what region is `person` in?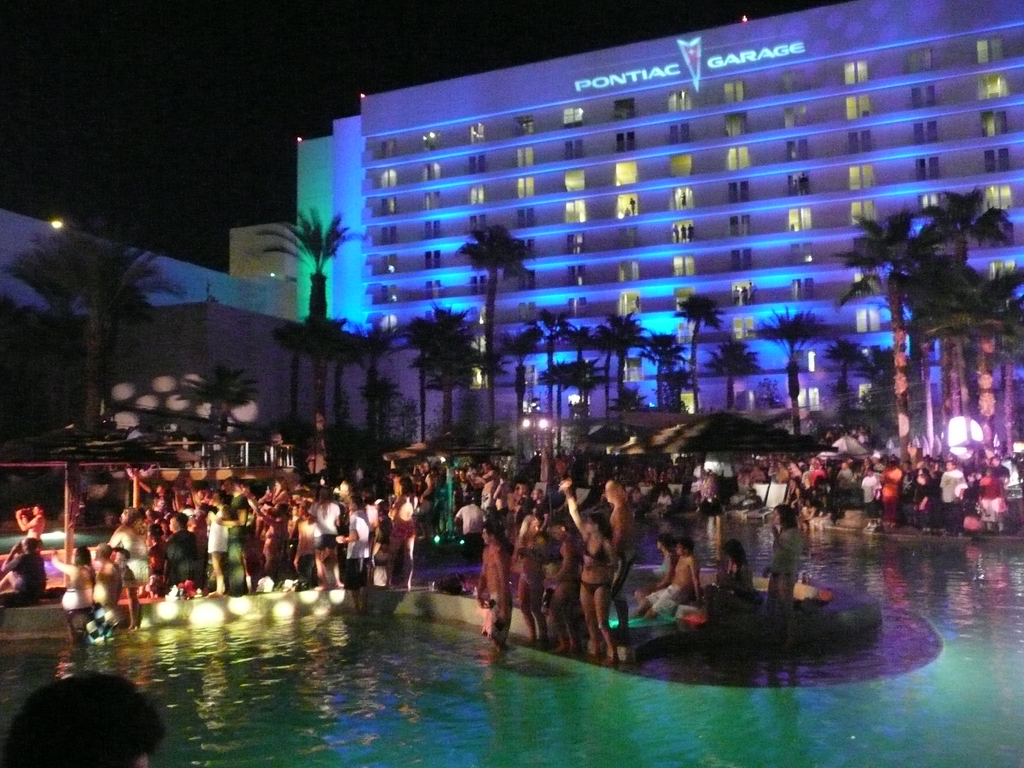
box(640, 534, 678, 612).
